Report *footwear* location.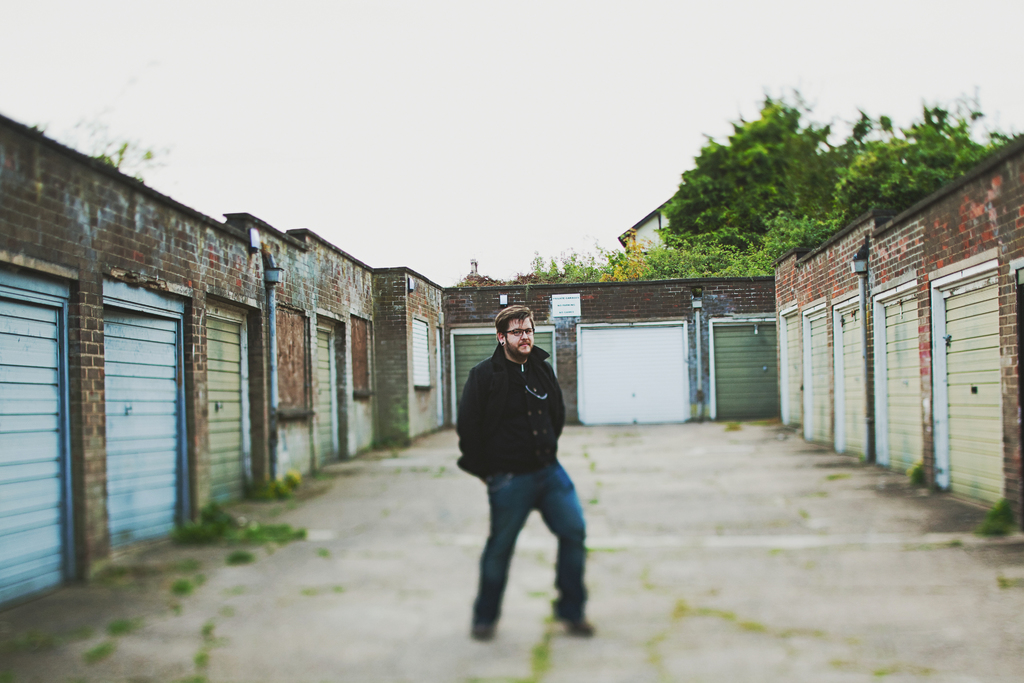
Report: bbox(474, 621, 497, 642).
